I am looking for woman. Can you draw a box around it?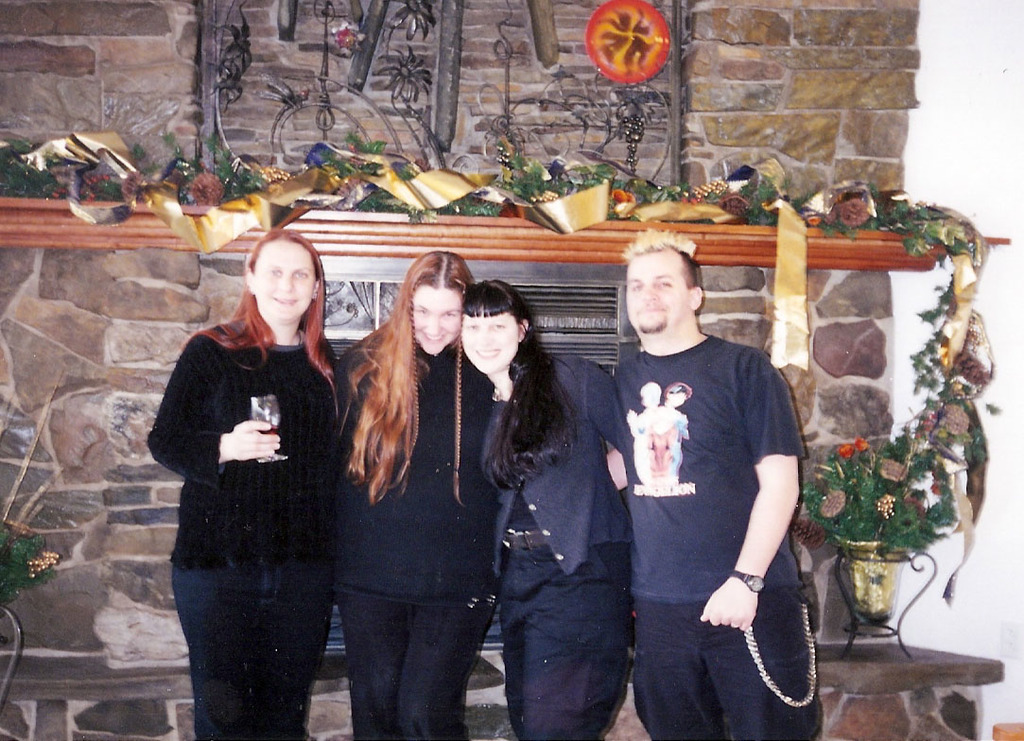
Sure, the bounding box is (454,279,631,740).
